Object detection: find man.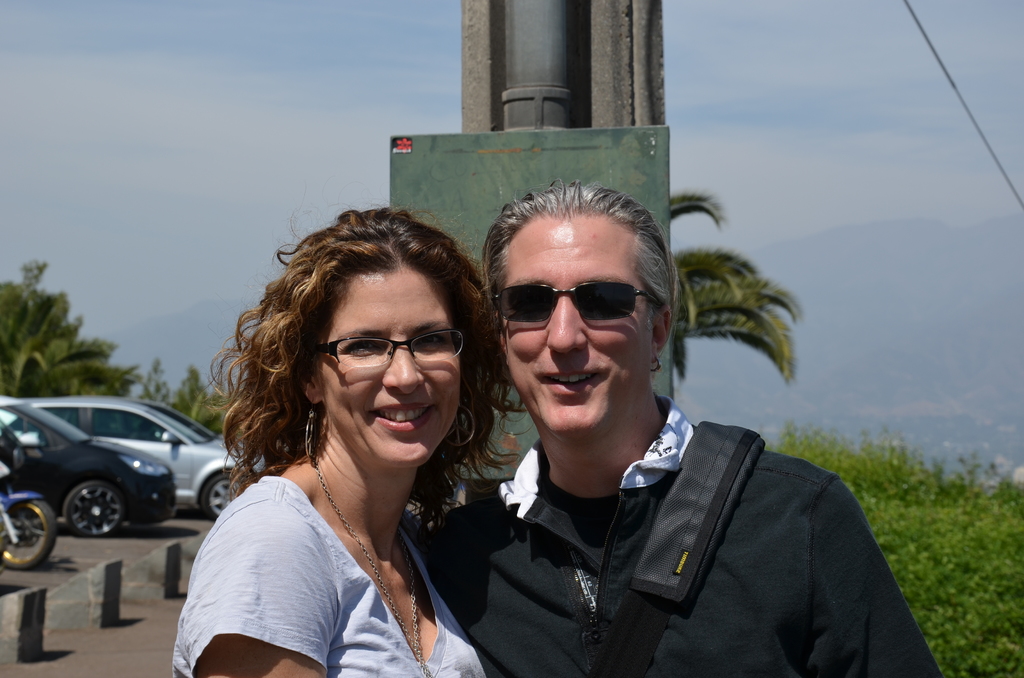
left=405, top=191, right=918, bottom=668.
